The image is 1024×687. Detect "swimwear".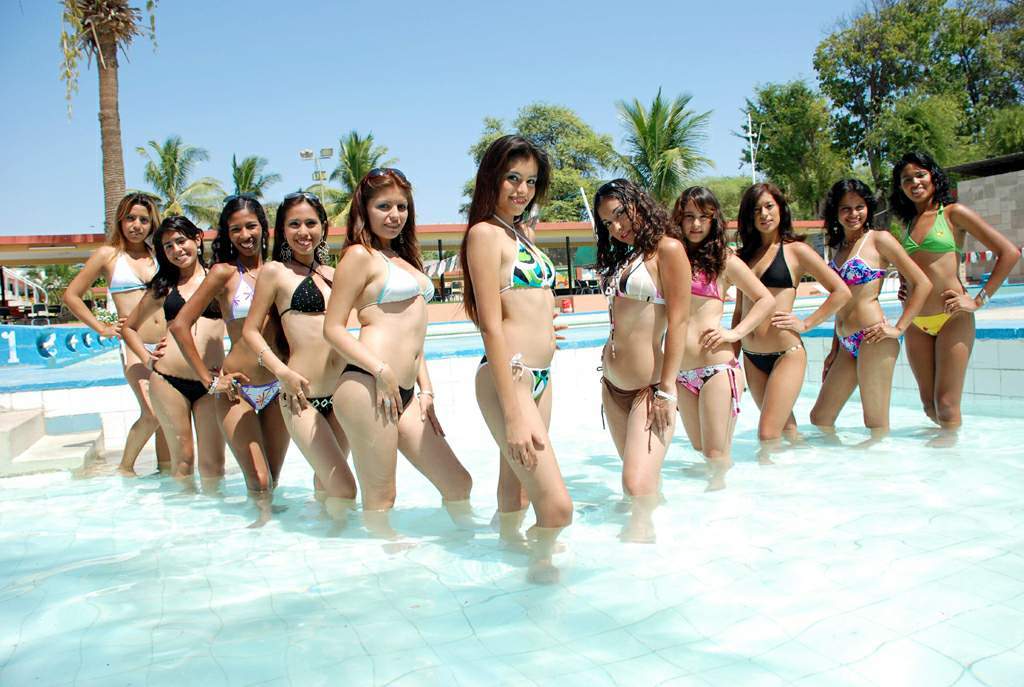
Detection: bbox=[604, 245, 672, 361].
